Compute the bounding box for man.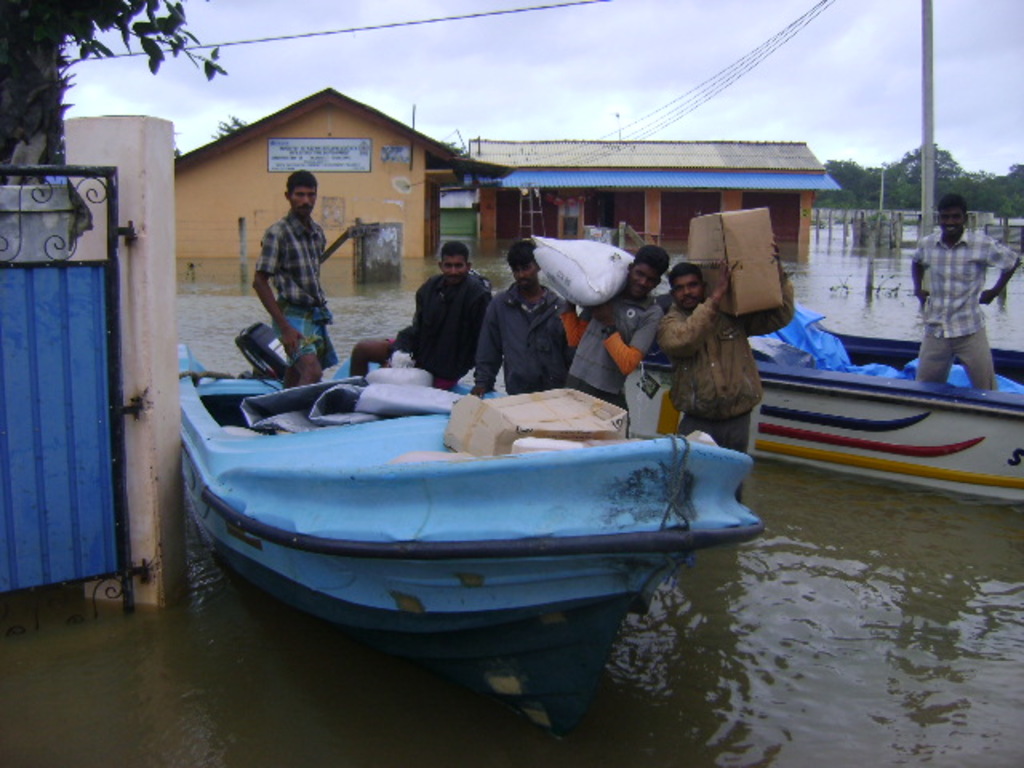
[349,234,493,389].
